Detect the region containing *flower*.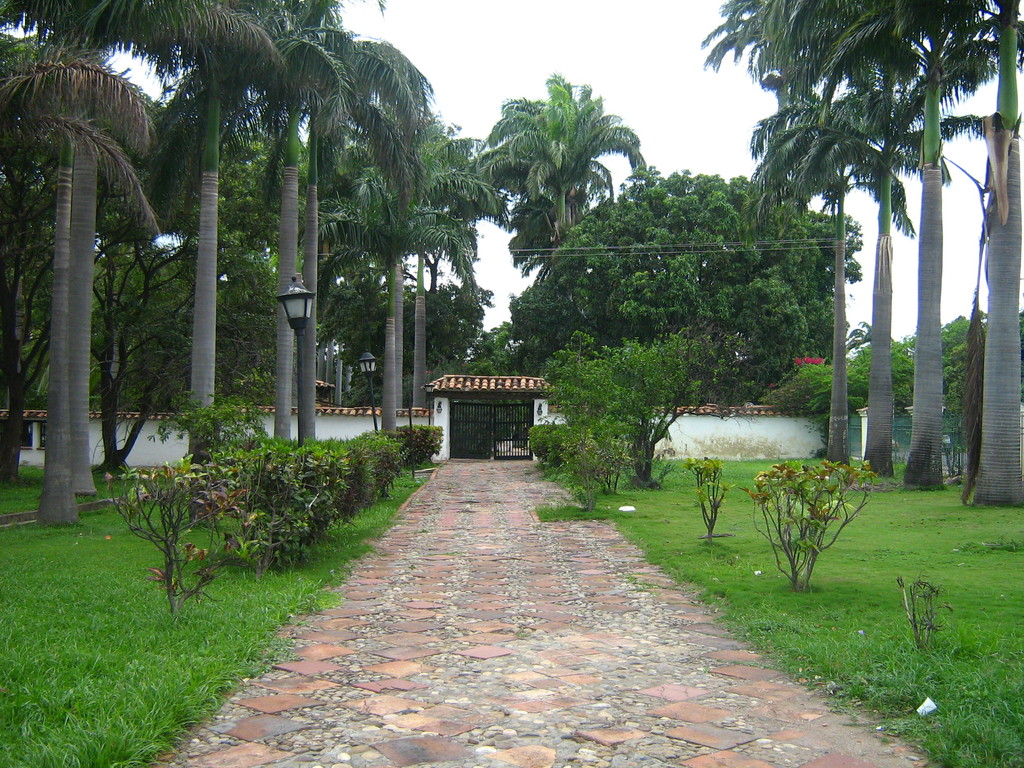
[left=794, top=357, right=803, bottom=366].
